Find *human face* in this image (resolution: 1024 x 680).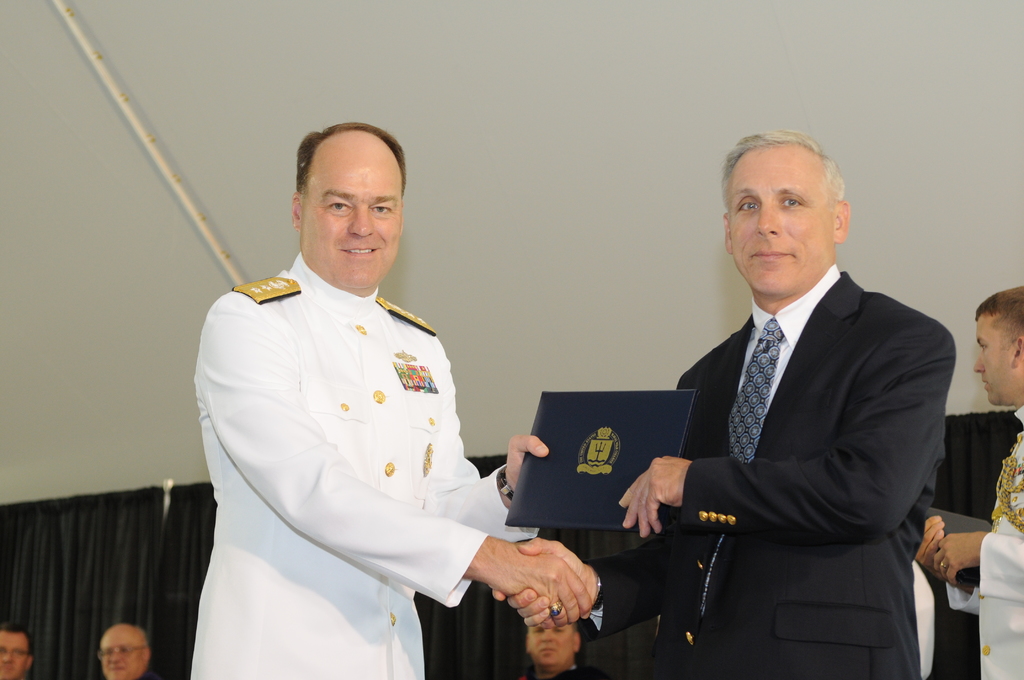
(0,631,29,679).
